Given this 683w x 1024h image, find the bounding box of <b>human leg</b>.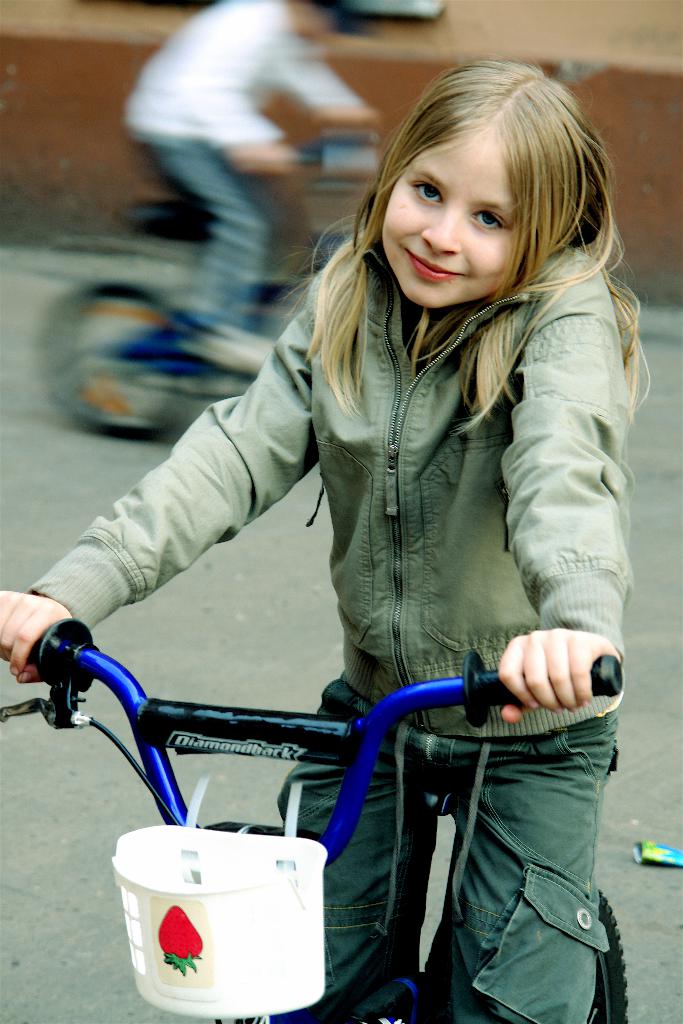
433:702:618:1011.
